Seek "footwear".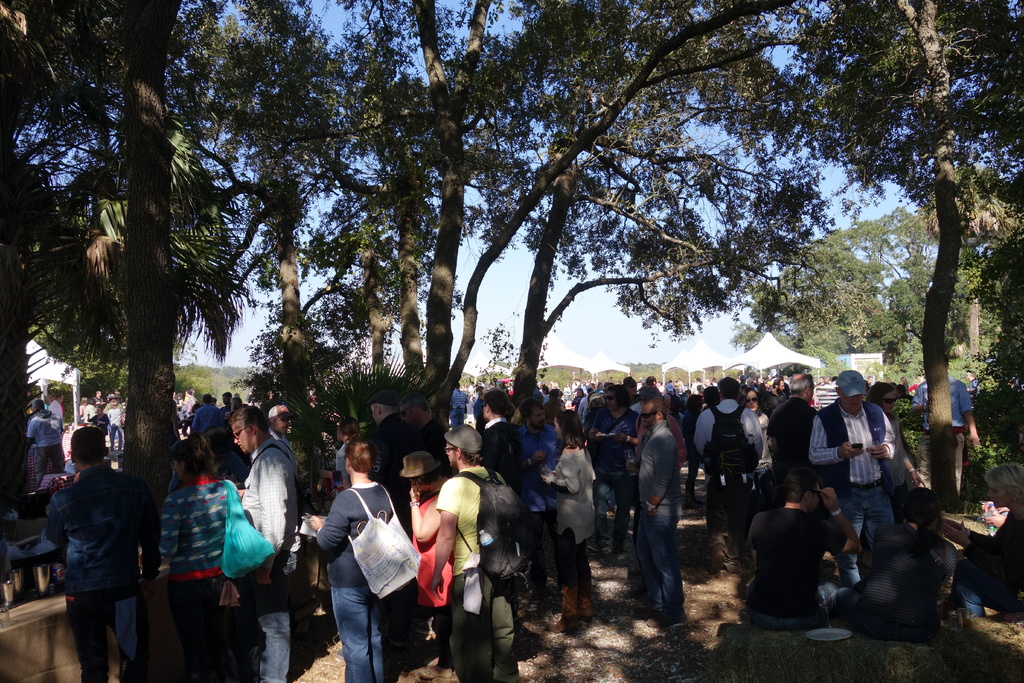
[left=547, top=623, right=575, bottom=636].
